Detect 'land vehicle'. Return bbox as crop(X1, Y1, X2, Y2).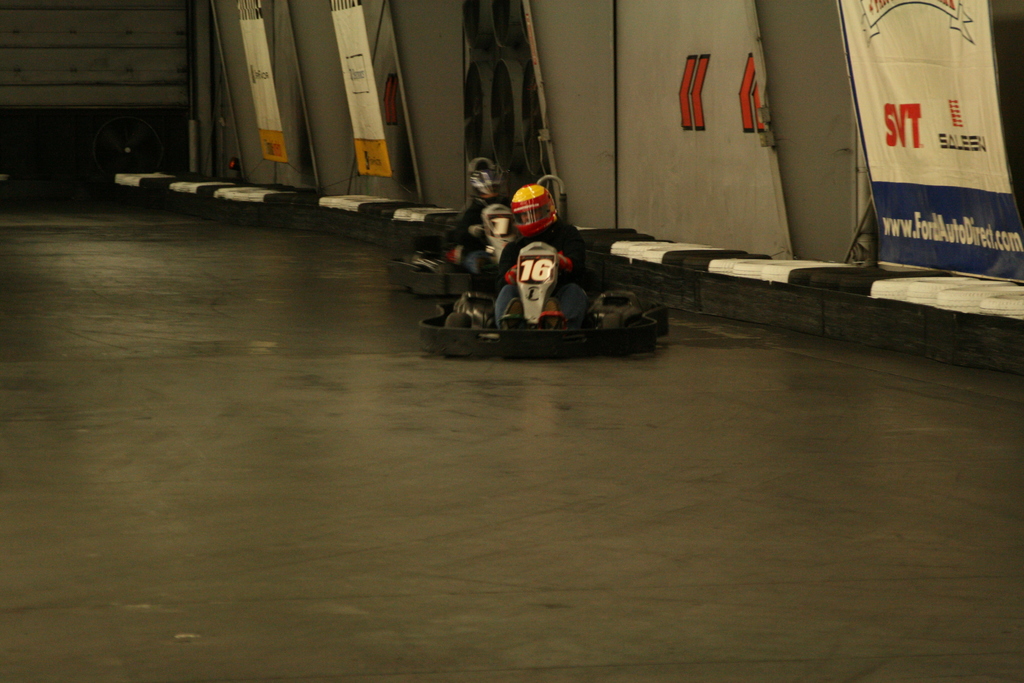
crop(441, 240, 666, 356).
